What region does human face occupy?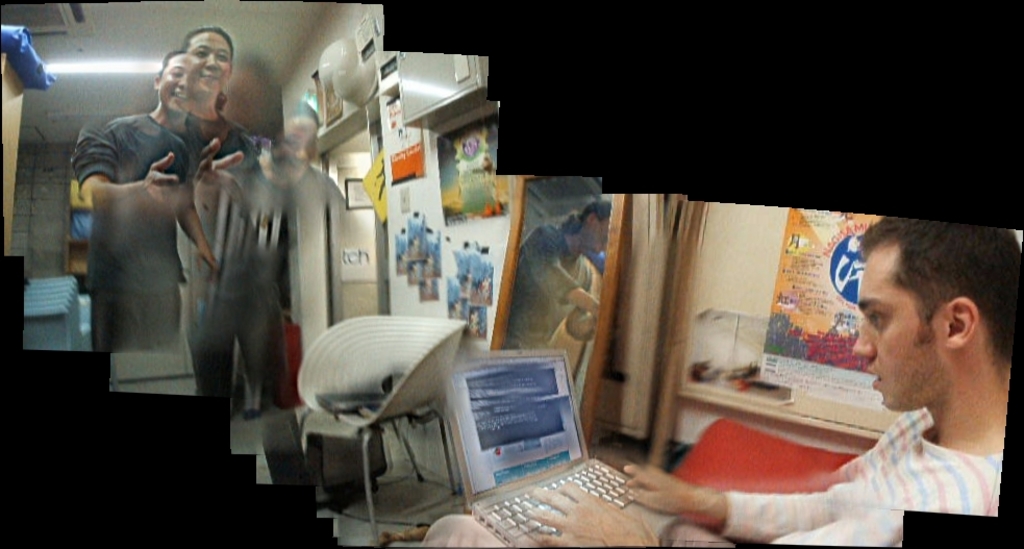
(156,59,195,115).
